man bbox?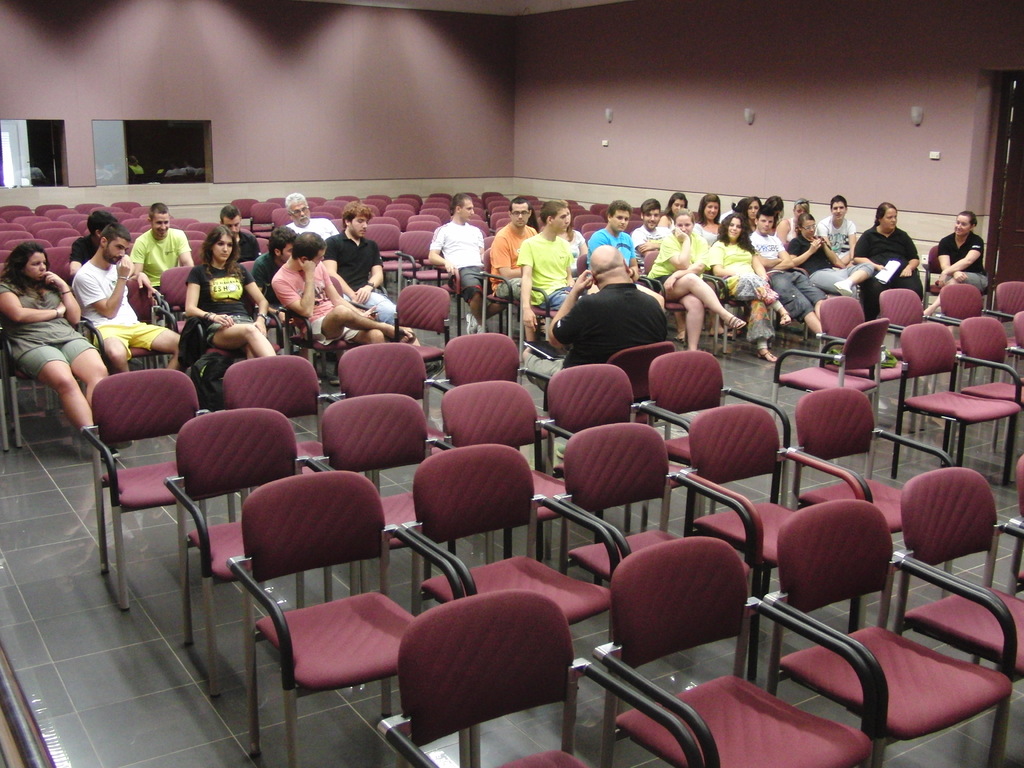
(65, 208, 119, 278)
